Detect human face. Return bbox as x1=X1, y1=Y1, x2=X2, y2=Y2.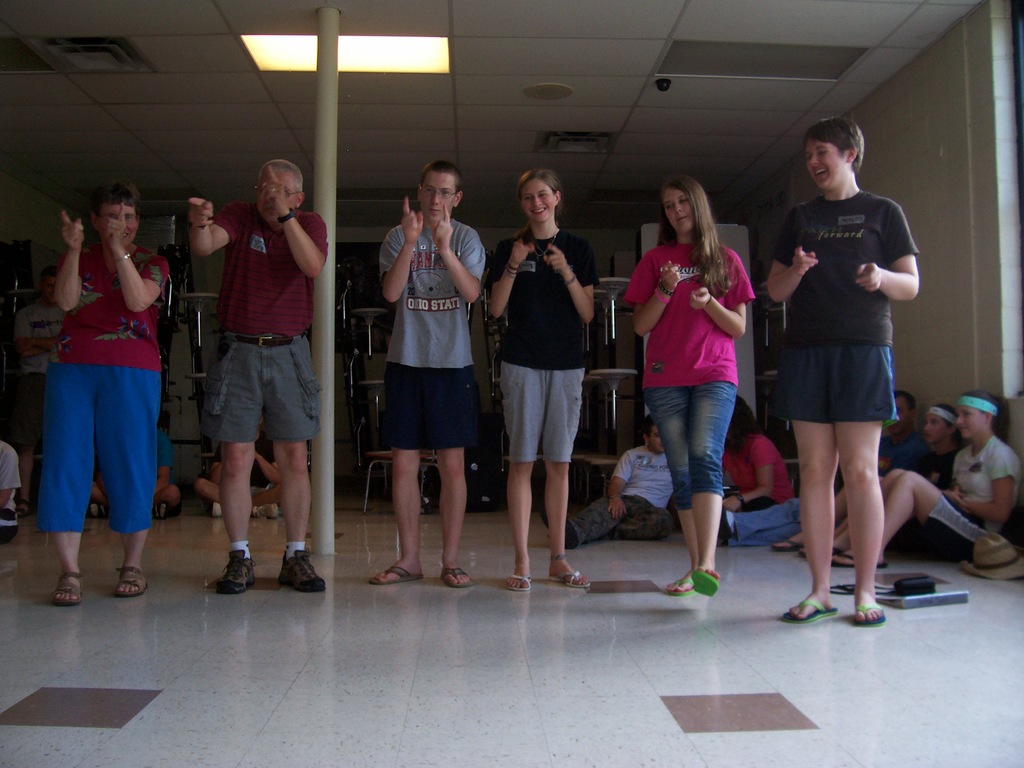
x1=884, y1=397, x2=907, y2=431.
